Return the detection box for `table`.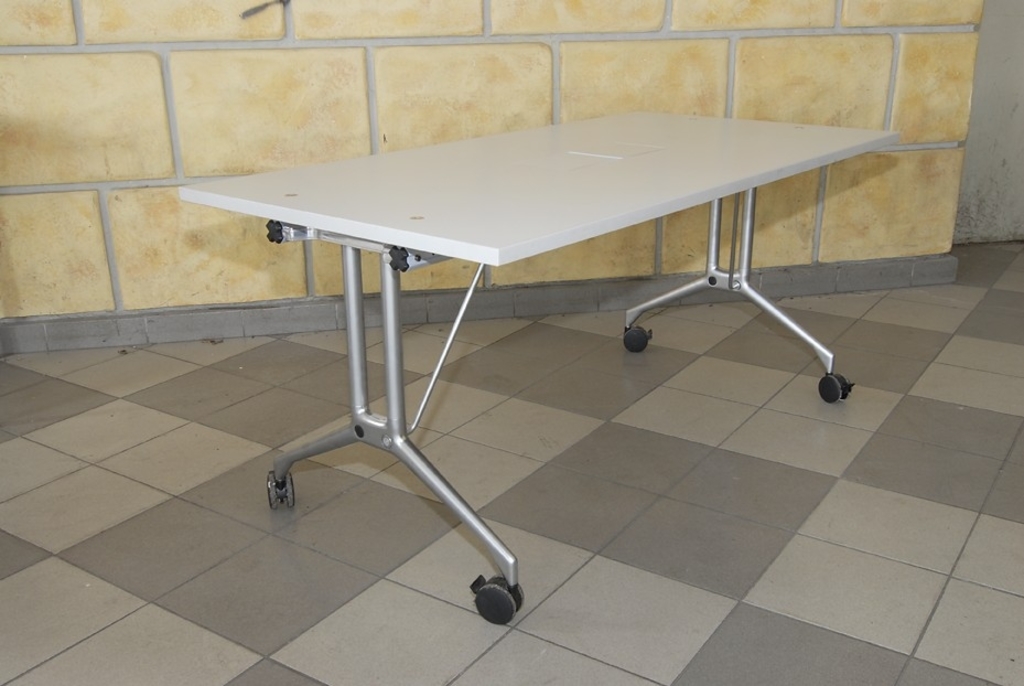
<box>196,120,879,603</box>.
